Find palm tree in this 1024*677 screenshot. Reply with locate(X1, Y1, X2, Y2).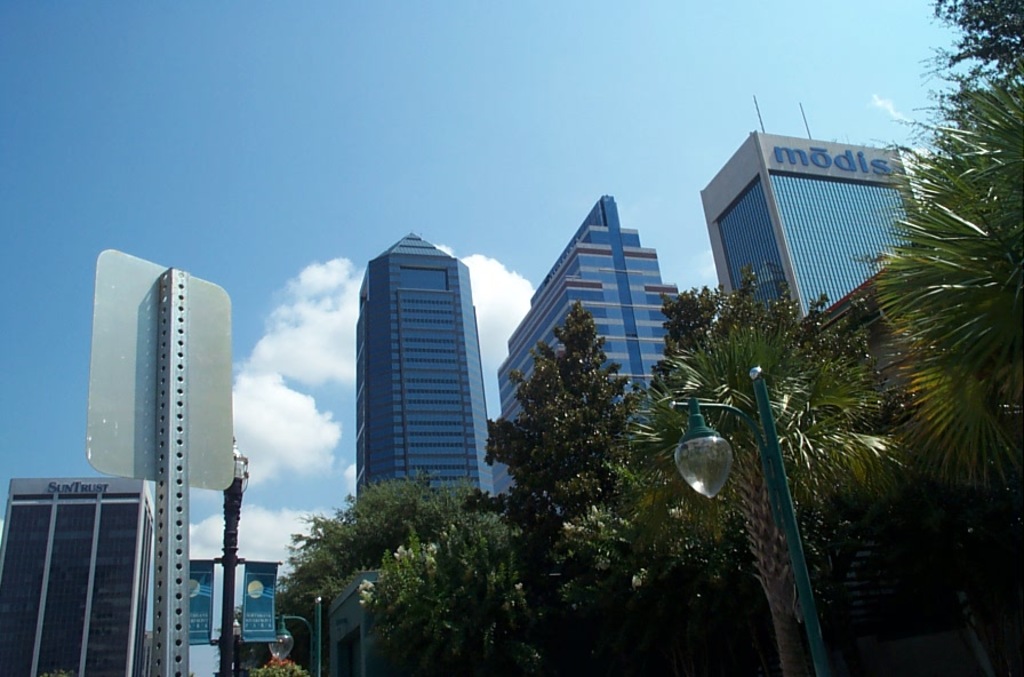
locate(869, 63, 1023, 492).
